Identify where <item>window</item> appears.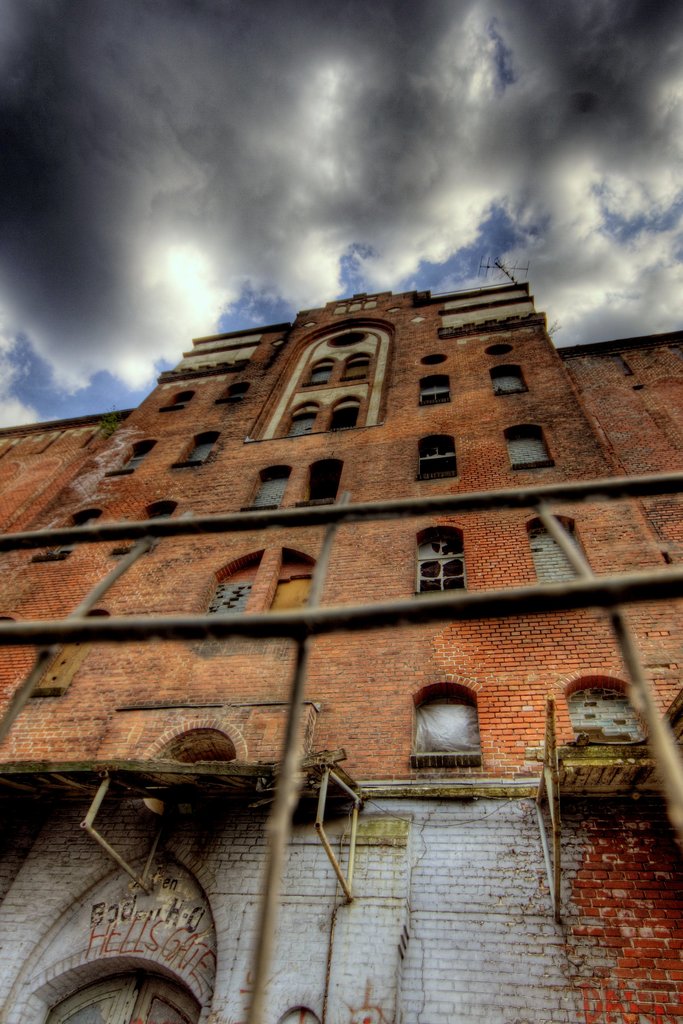
Appears at detection(418, 520, 470, 597).
